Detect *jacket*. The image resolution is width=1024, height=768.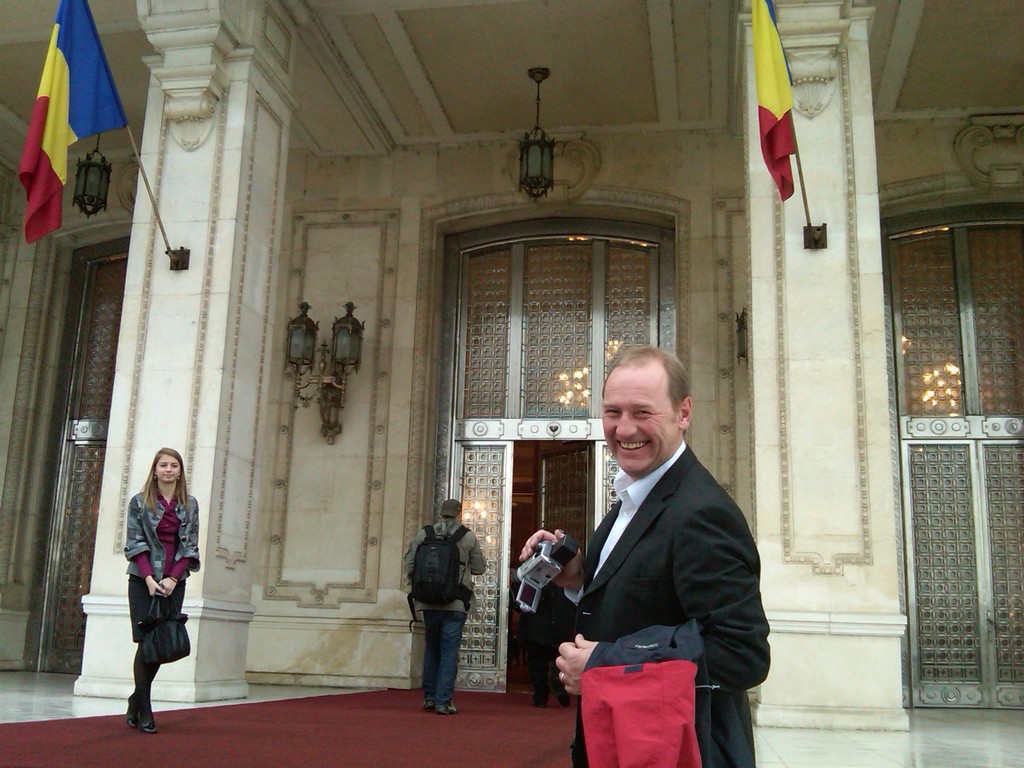
[573, 618, 717, 767].
